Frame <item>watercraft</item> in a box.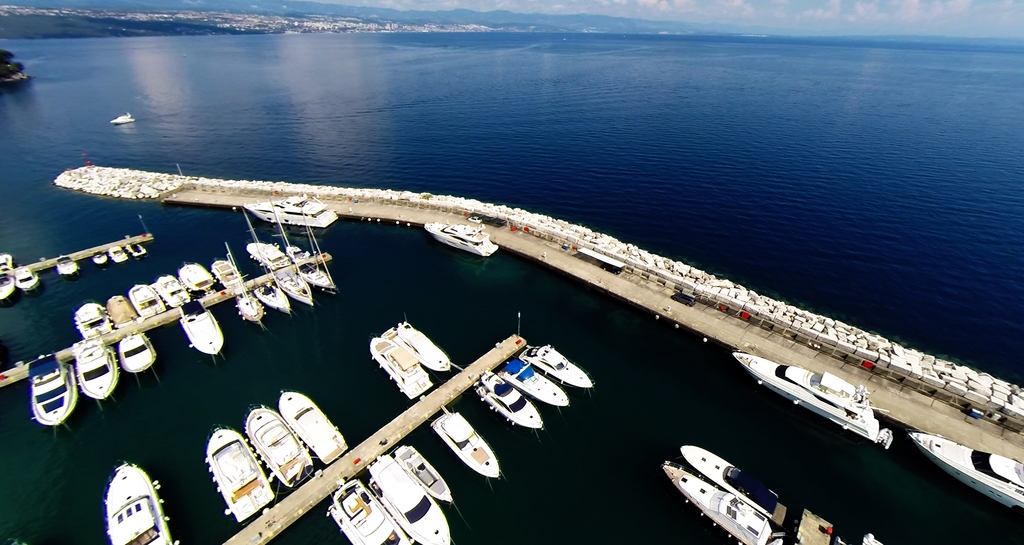
79, 338, 120, 401.
